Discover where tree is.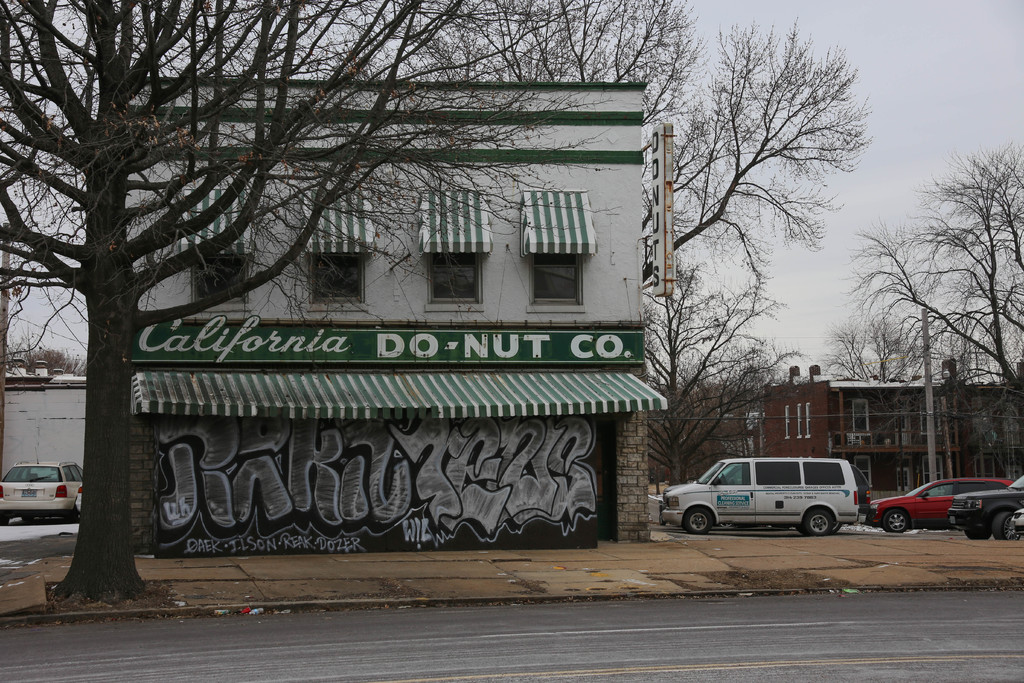
Discovered at crop(834, 145, 1023, 477).
